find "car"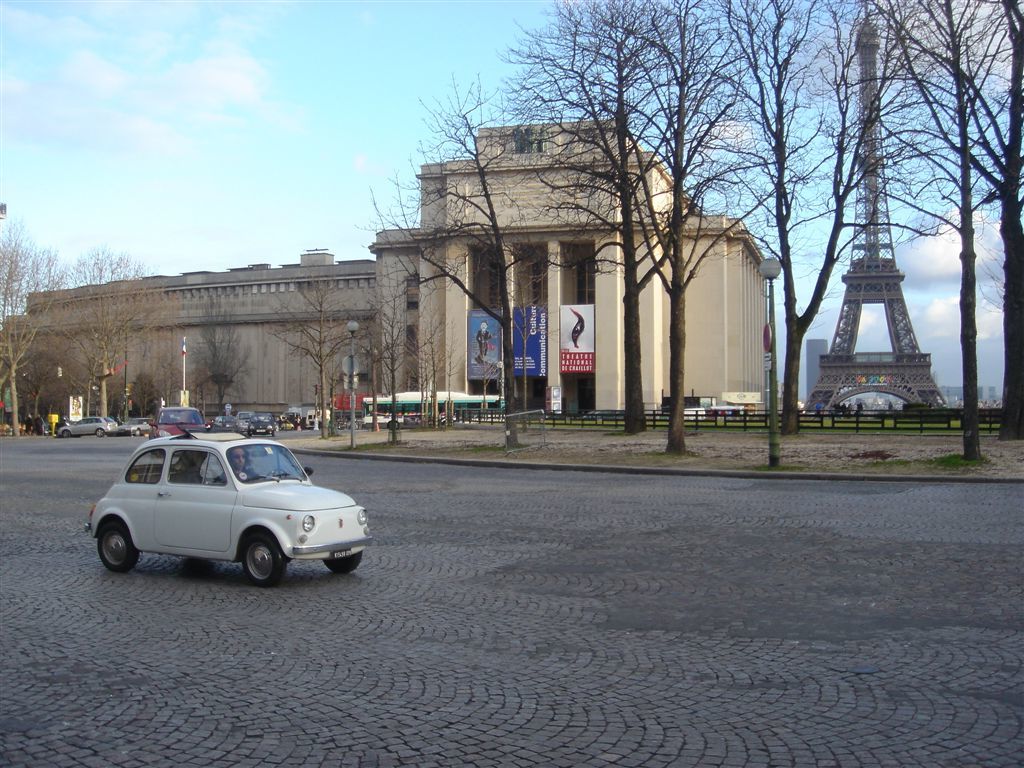
left=258, top=413, right=273, bottom=420
